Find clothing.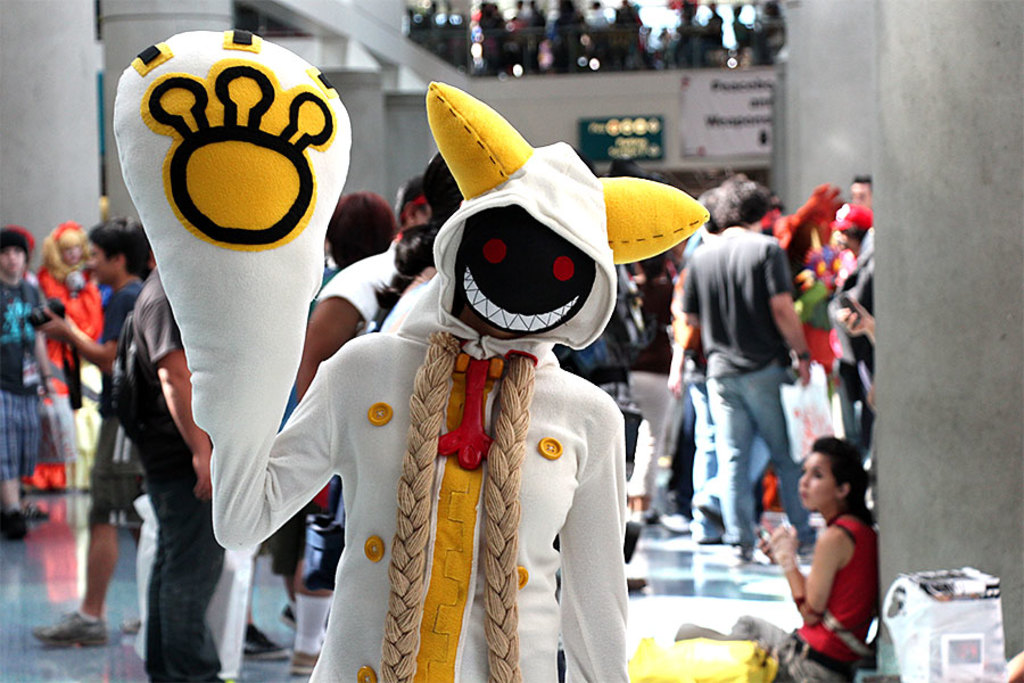
region(93, 274, 134, 435).
